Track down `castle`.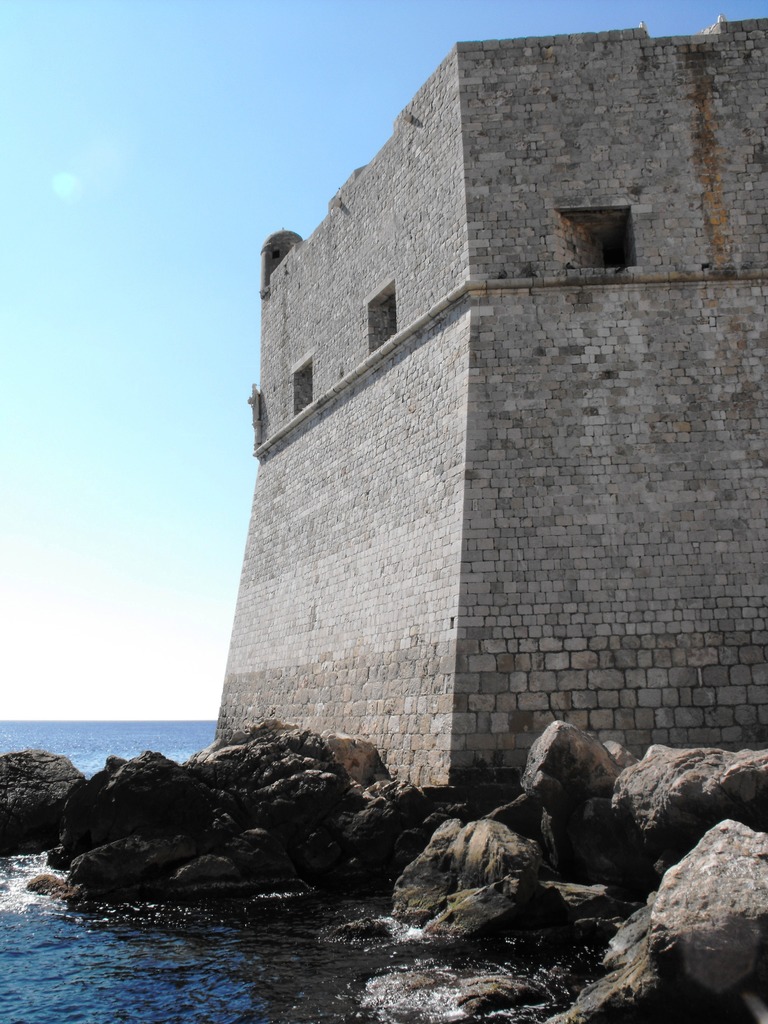
Tracked to 158,29,760,897.
